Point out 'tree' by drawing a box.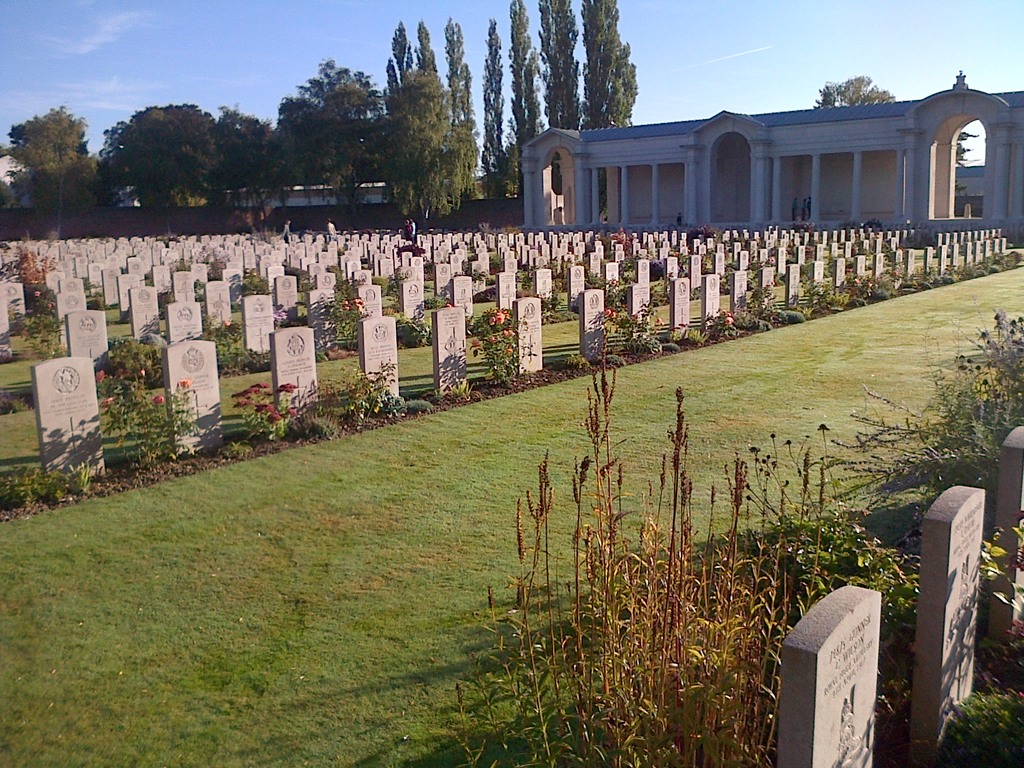
box=[372, 66, 477, 214].
